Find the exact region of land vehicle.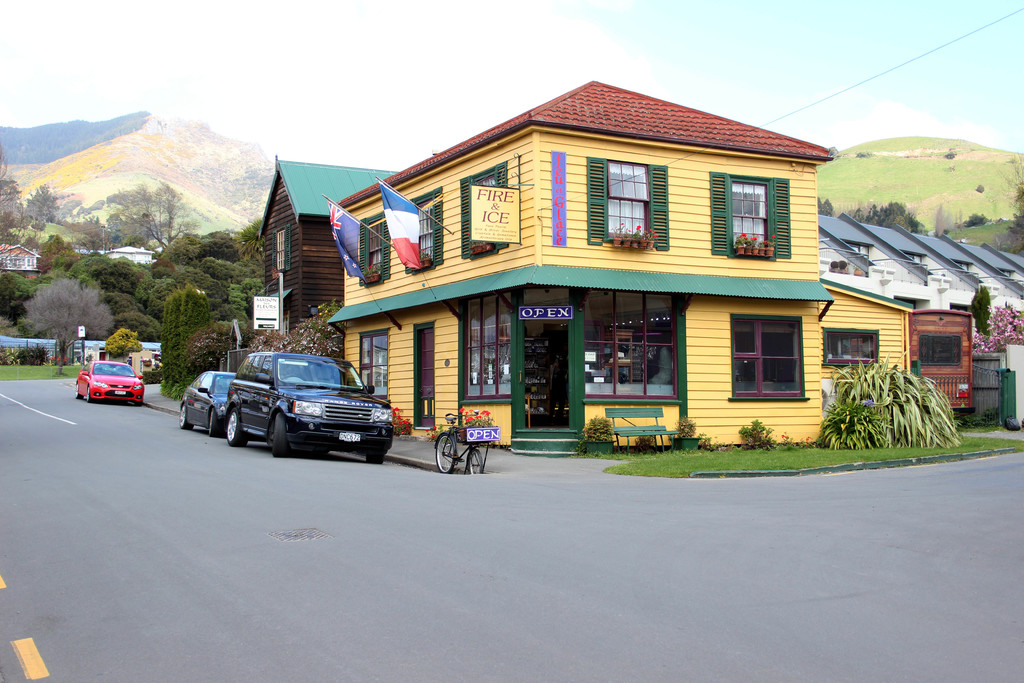
Exact region: 435,413,490,473.
